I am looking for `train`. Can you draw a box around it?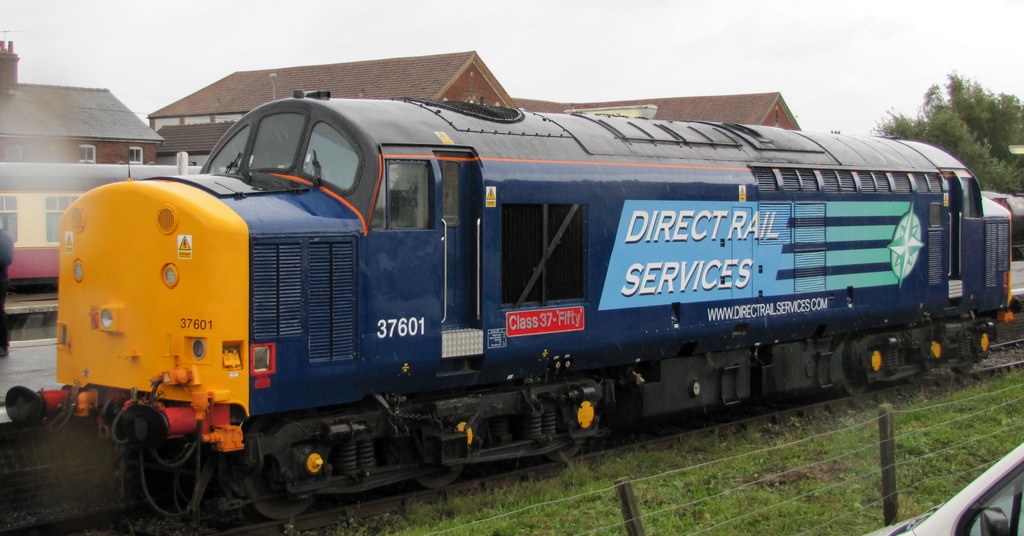
Sure, the bounding box is 982,191,1023,311.
